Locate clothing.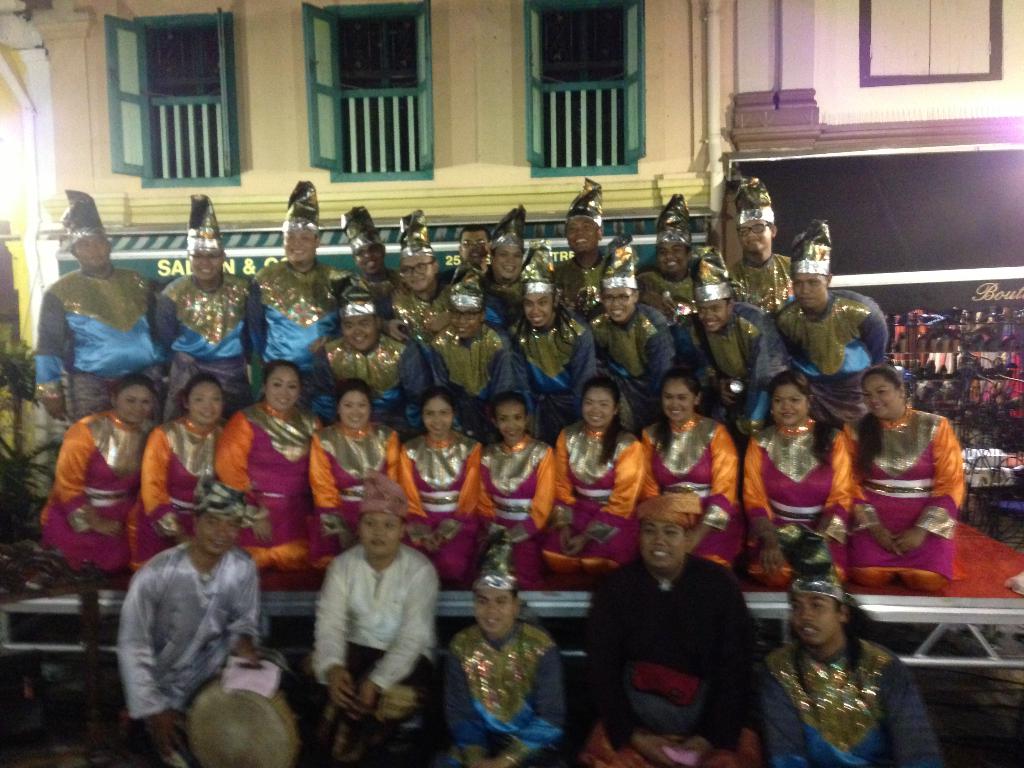
Bounding box: <region>397, 278, 460, 340</region>.
